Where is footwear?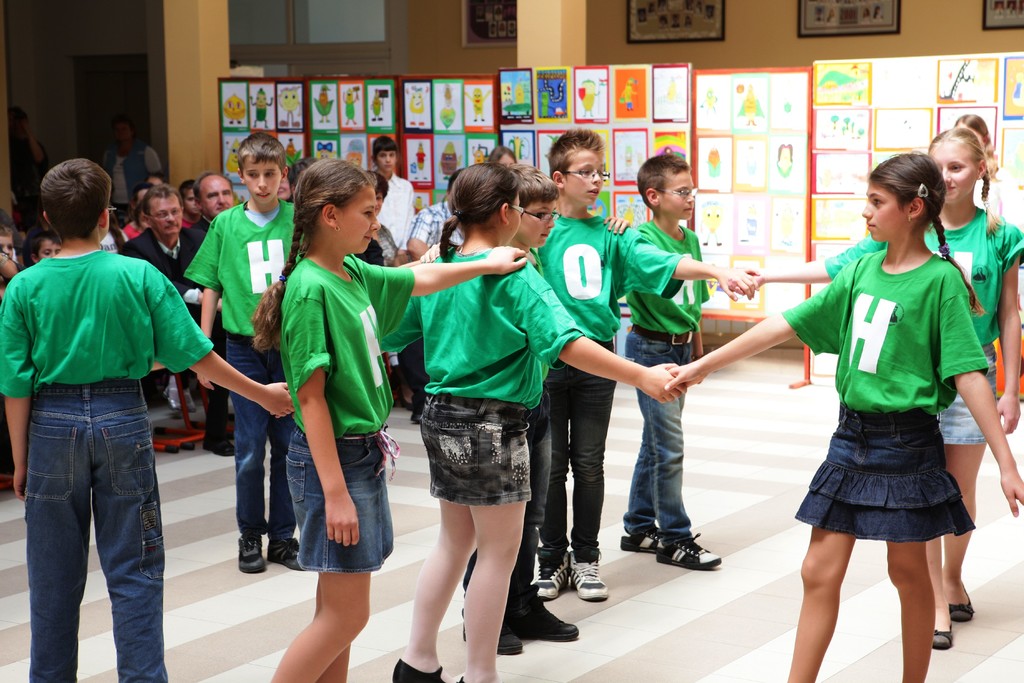
x1=930, y1=619, x2=954, y2=650.
